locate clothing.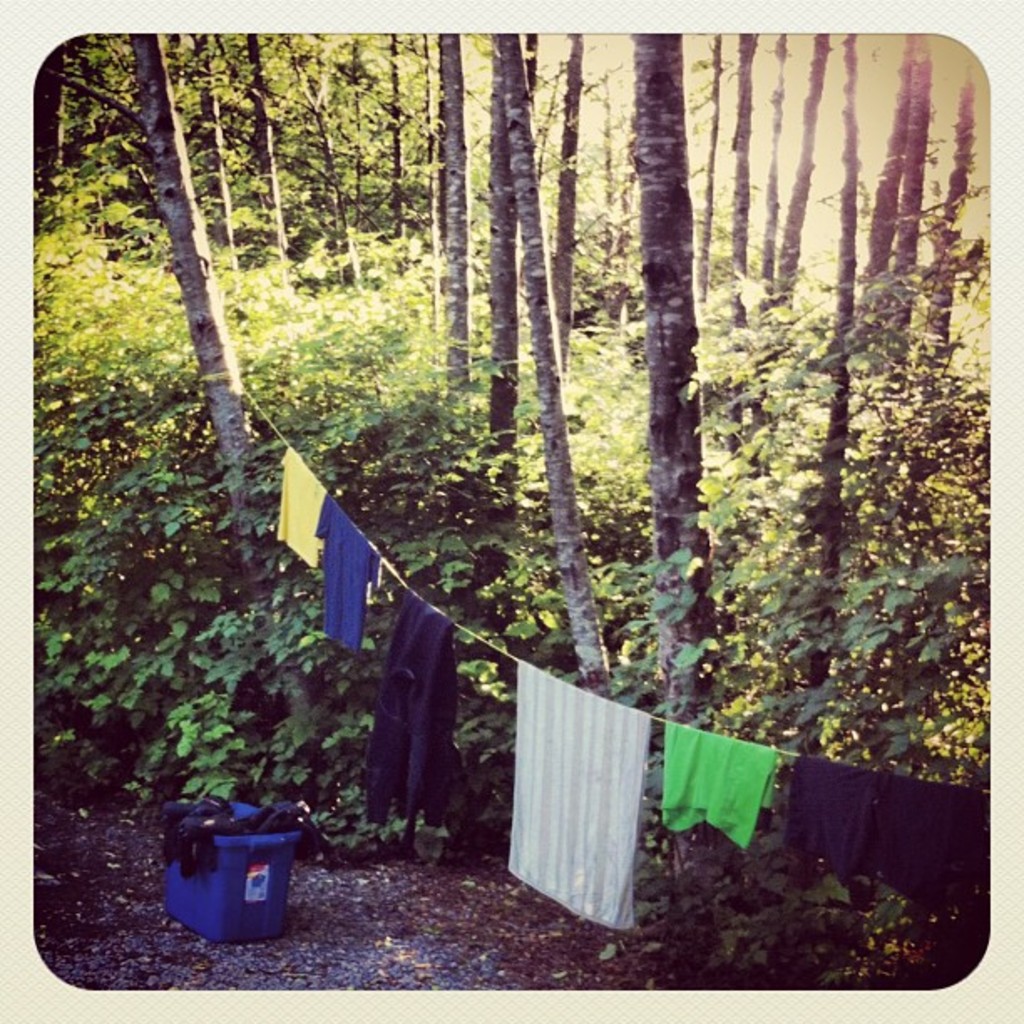
Bounding box: {"left": 776, "top": 748, "right": 877, "bottom": 870}.
